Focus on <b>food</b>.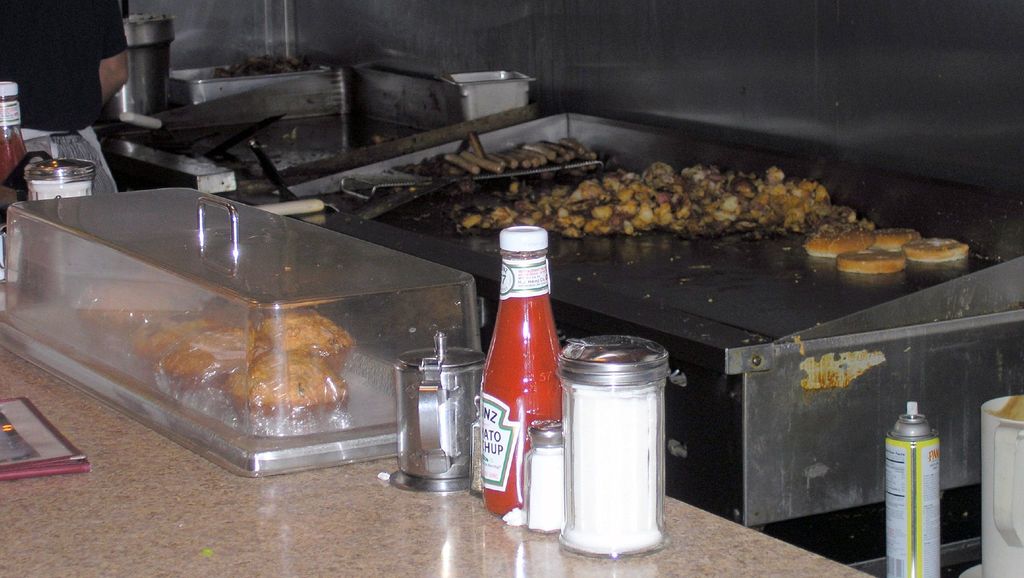
Focused at BBox(451, 161, 968, 272).
